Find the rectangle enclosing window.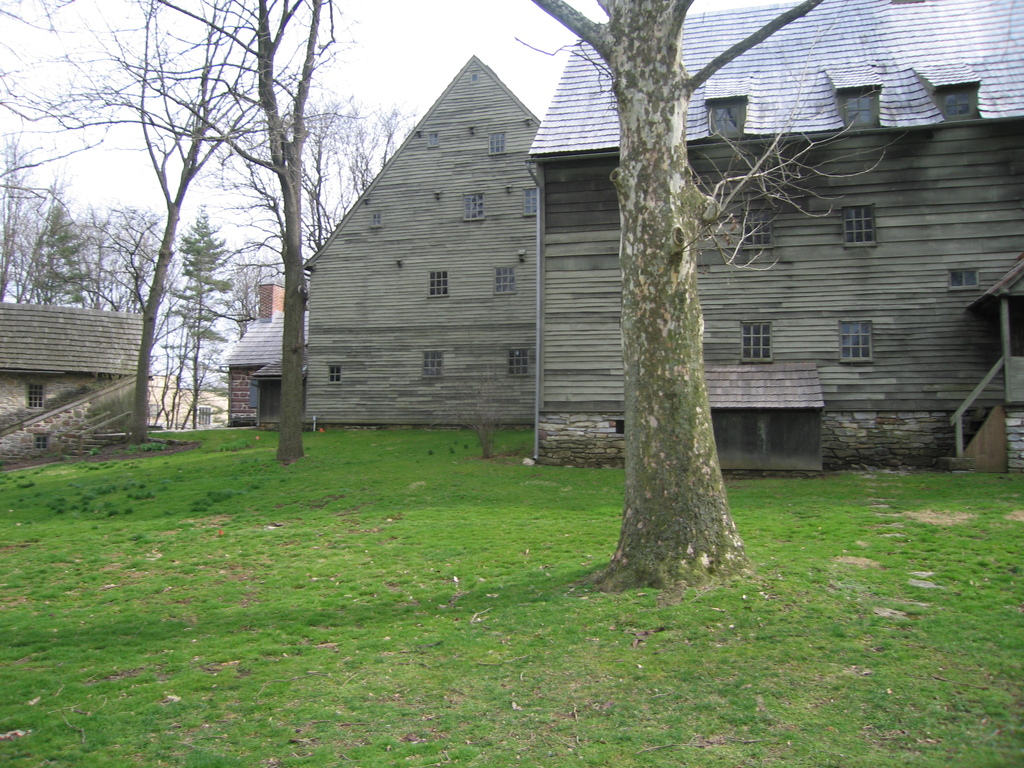
708,102,743,137.
